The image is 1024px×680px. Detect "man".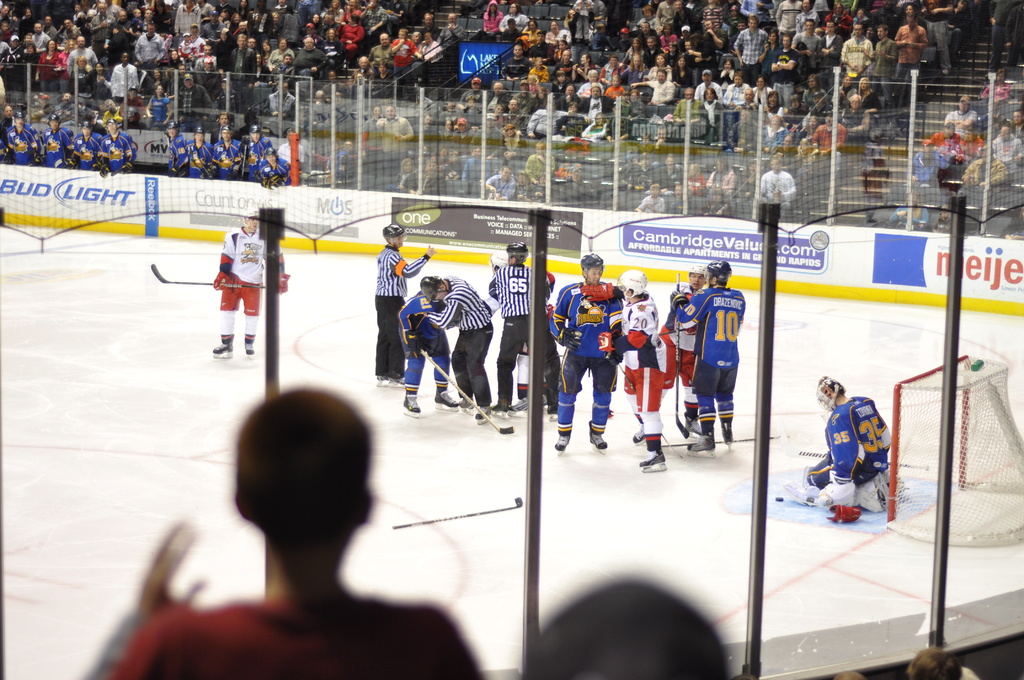
Detection: 312, 137, 345, 170.
